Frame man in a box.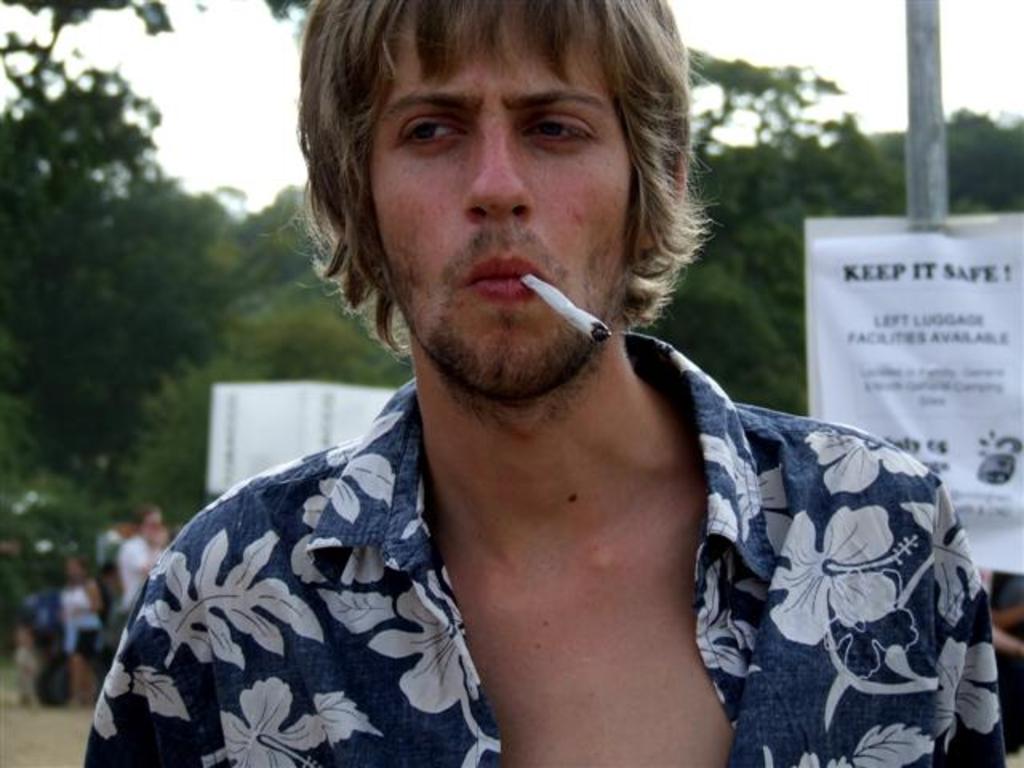
bbox(115, 510, 170, 621).
